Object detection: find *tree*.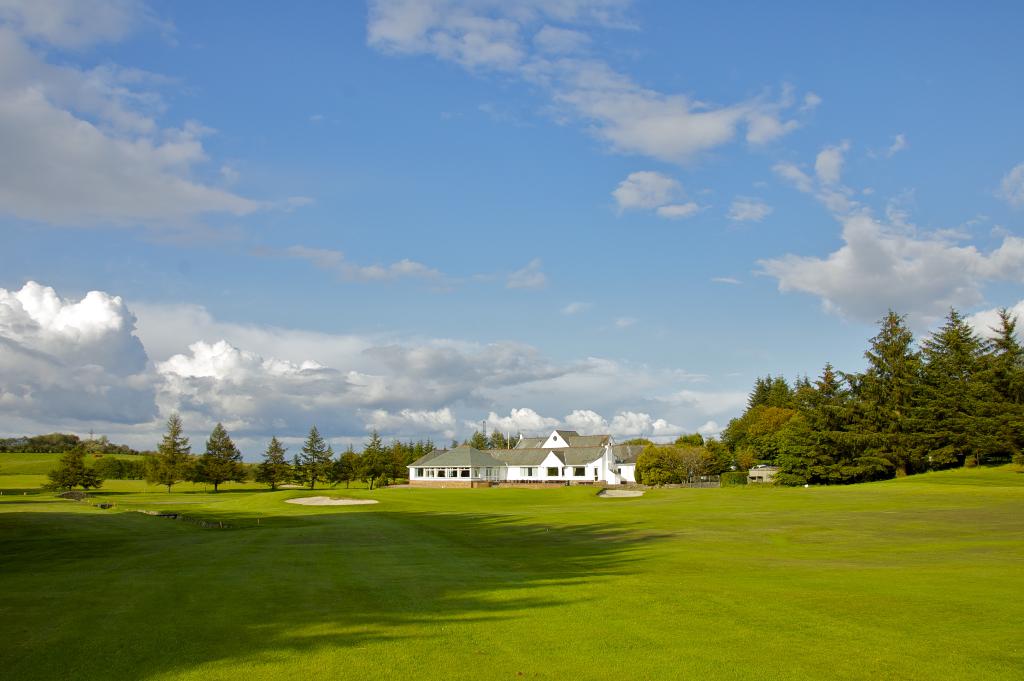
BBox(452, 425, 520, 454).
